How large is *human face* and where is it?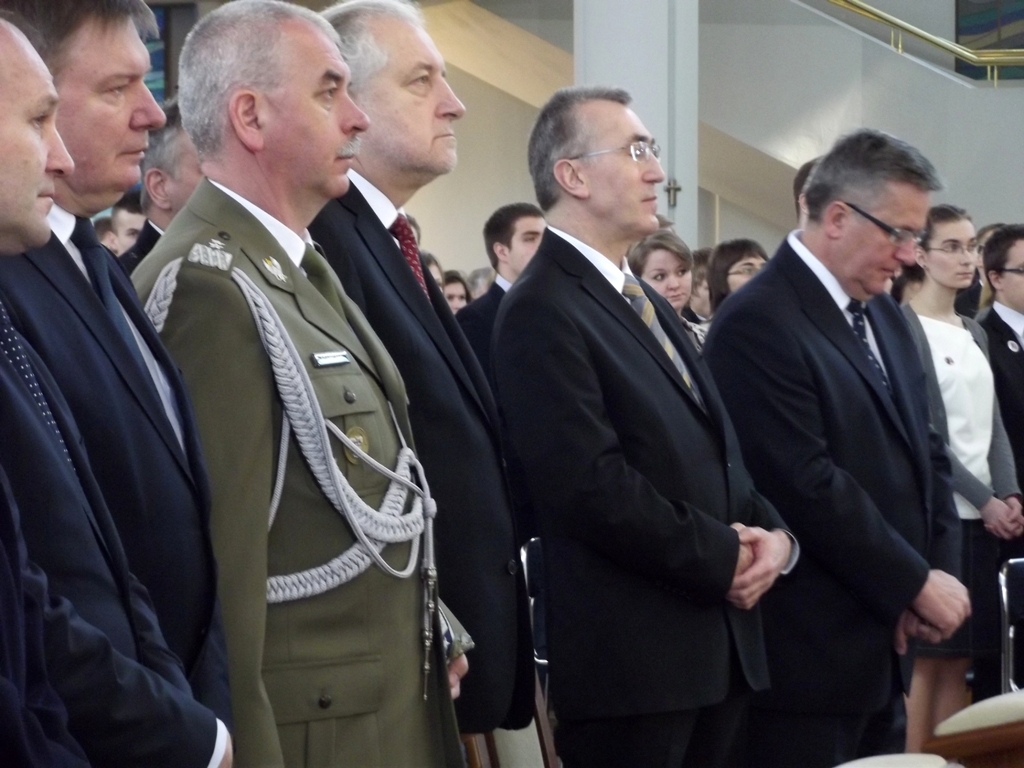
Bounding box: 370, 22, 464, 172.
